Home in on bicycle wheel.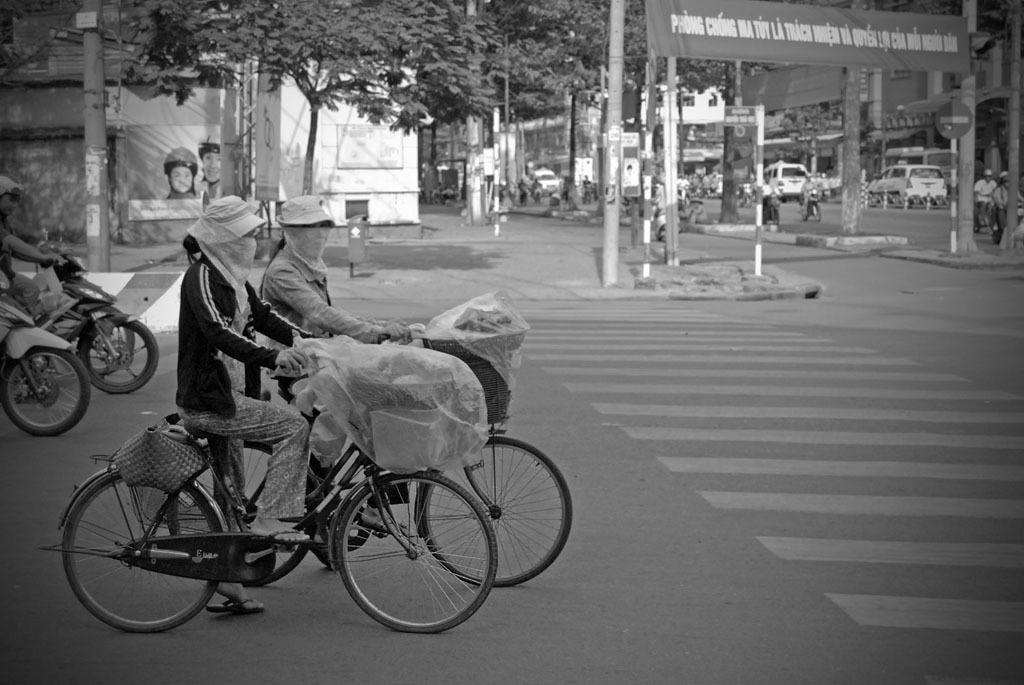
Homed in at locate(55, 466, 235, 636).
